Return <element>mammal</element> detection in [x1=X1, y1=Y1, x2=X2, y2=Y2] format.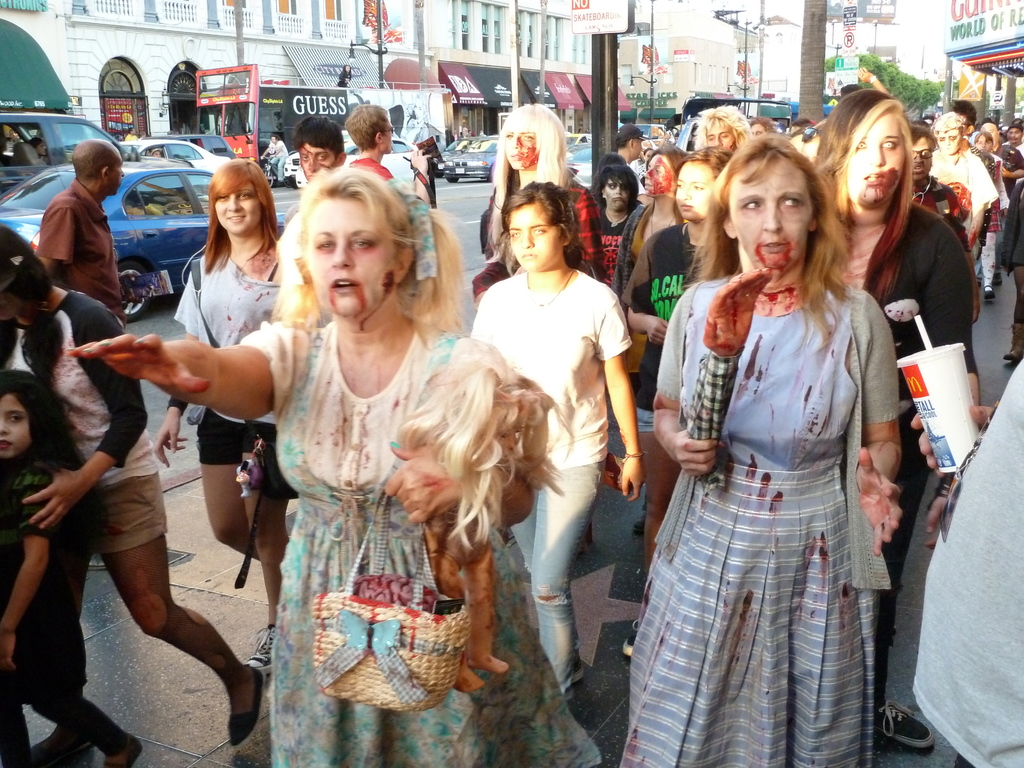
[x1=618, y1=131, x2=911, y2=767].
